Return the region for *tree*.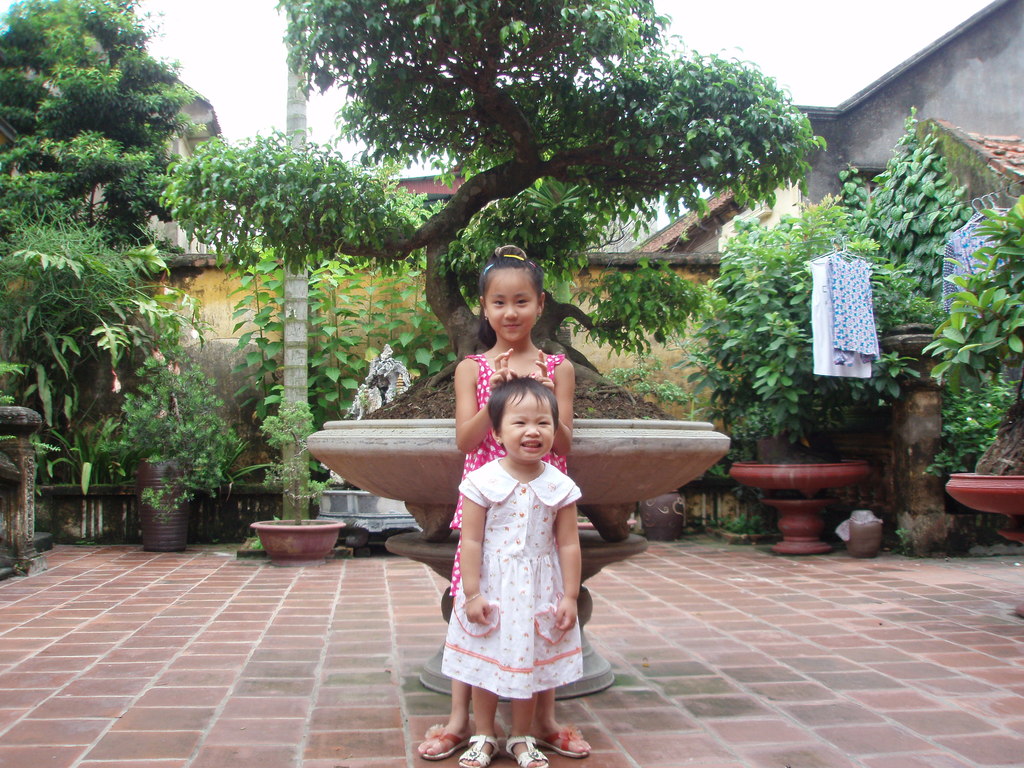
<box>166,0,832,397</box>.
